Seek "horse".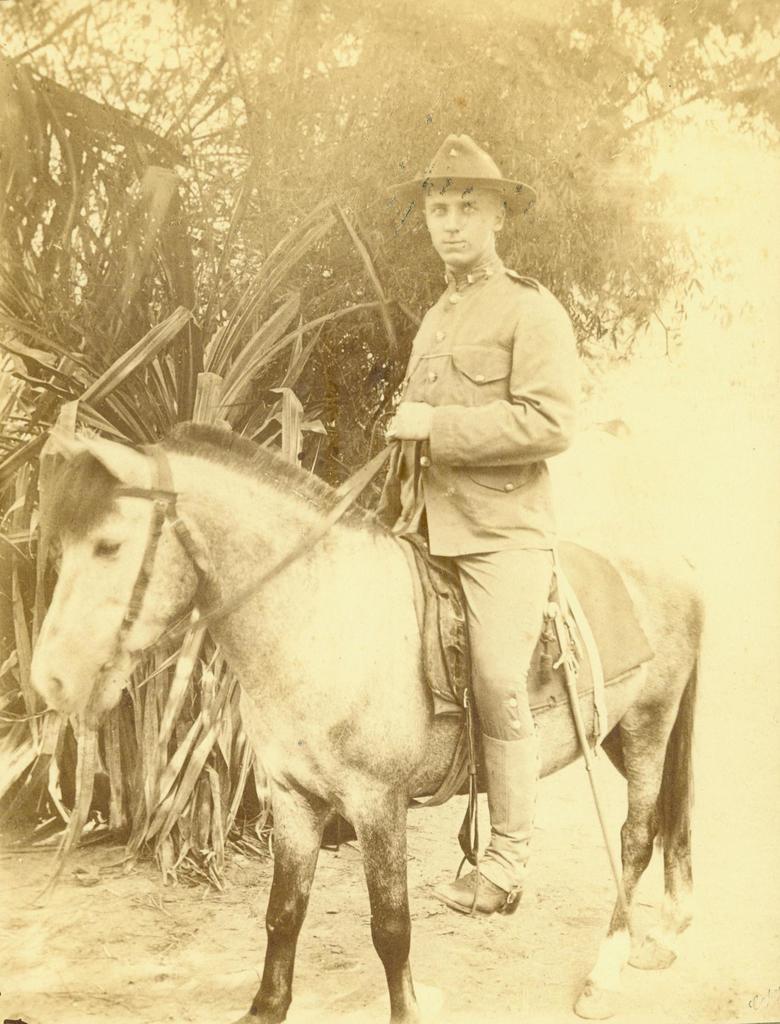
<bbox>24, 415, 713, 1023</bbox>.
